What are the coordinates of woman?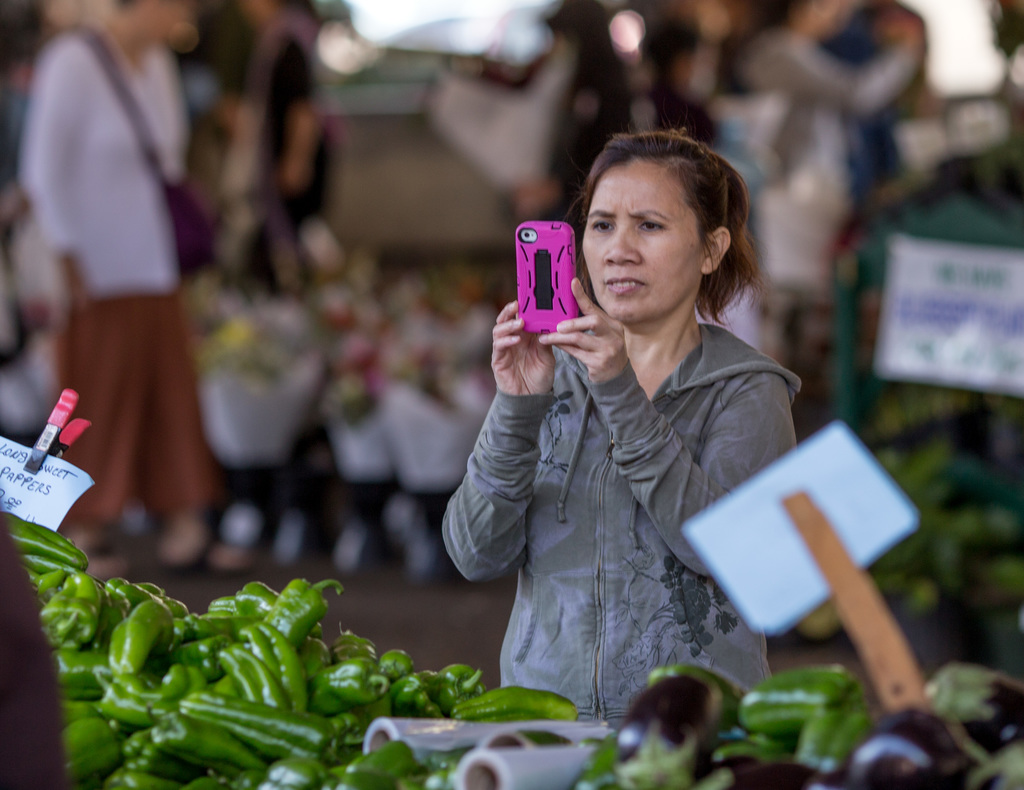
x1=20, y1=0, x2=239, y2=588.
